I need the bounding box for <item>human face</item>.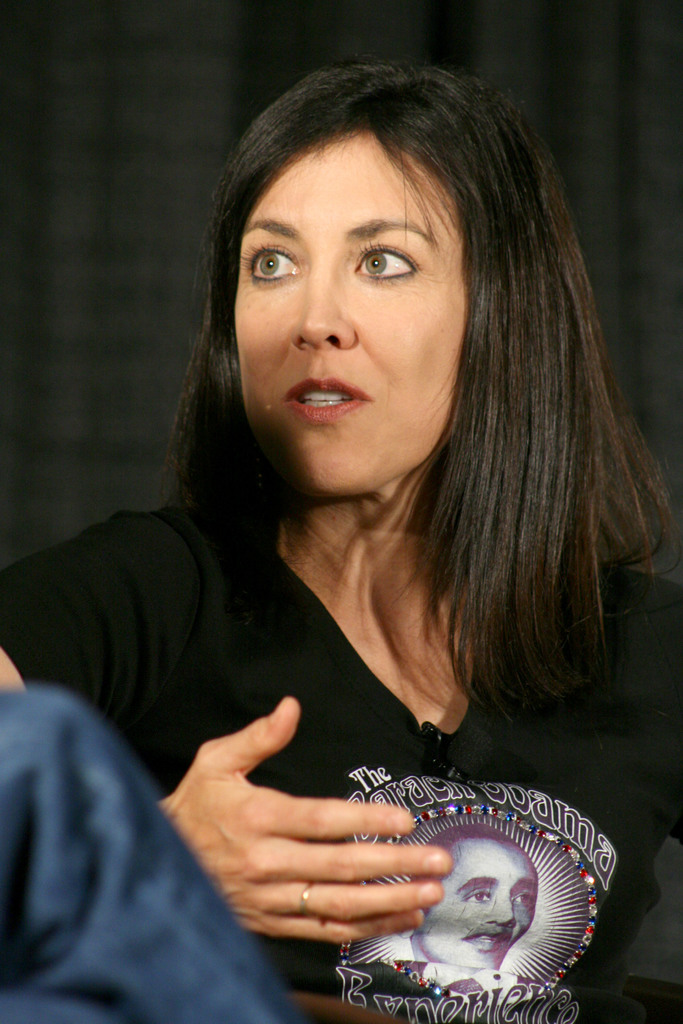
Here it is: 232,128,466,499.
